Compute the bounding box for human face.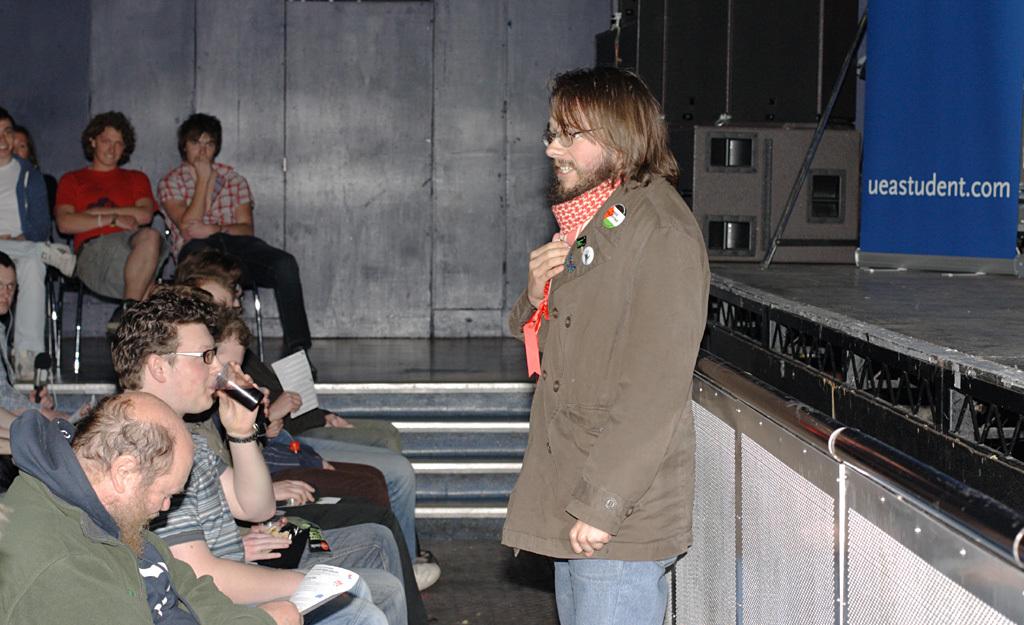
l=0, t=267, r=20, b=315.
